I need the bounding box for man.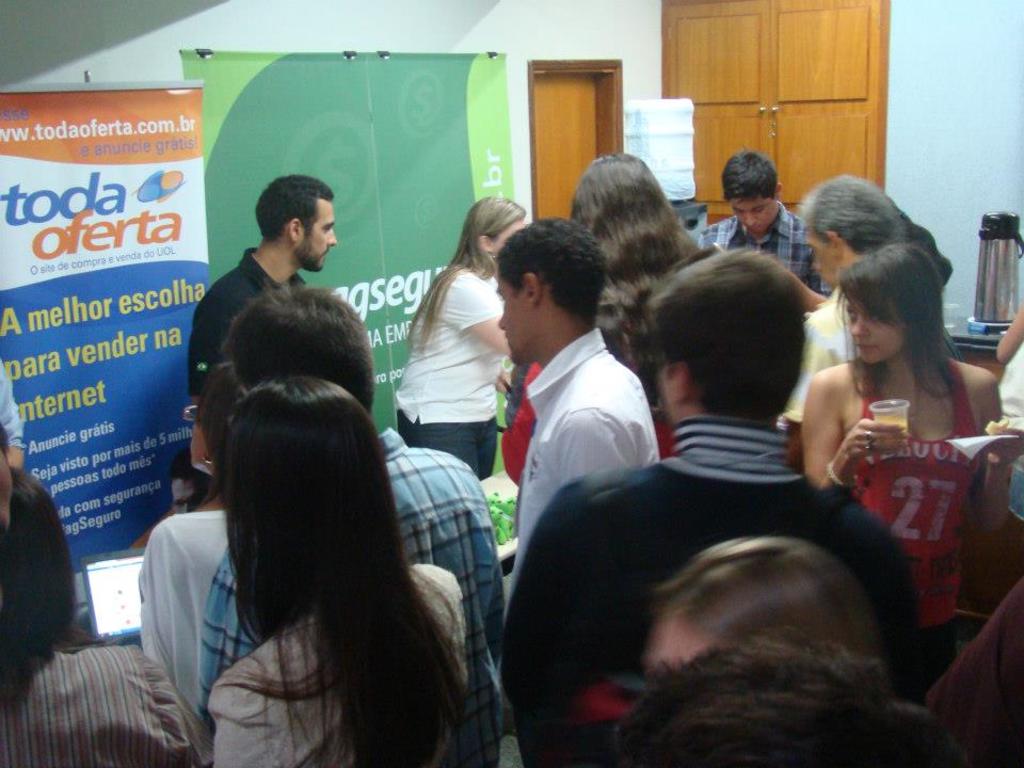
Here it is: [783, 175, 914, 421].
